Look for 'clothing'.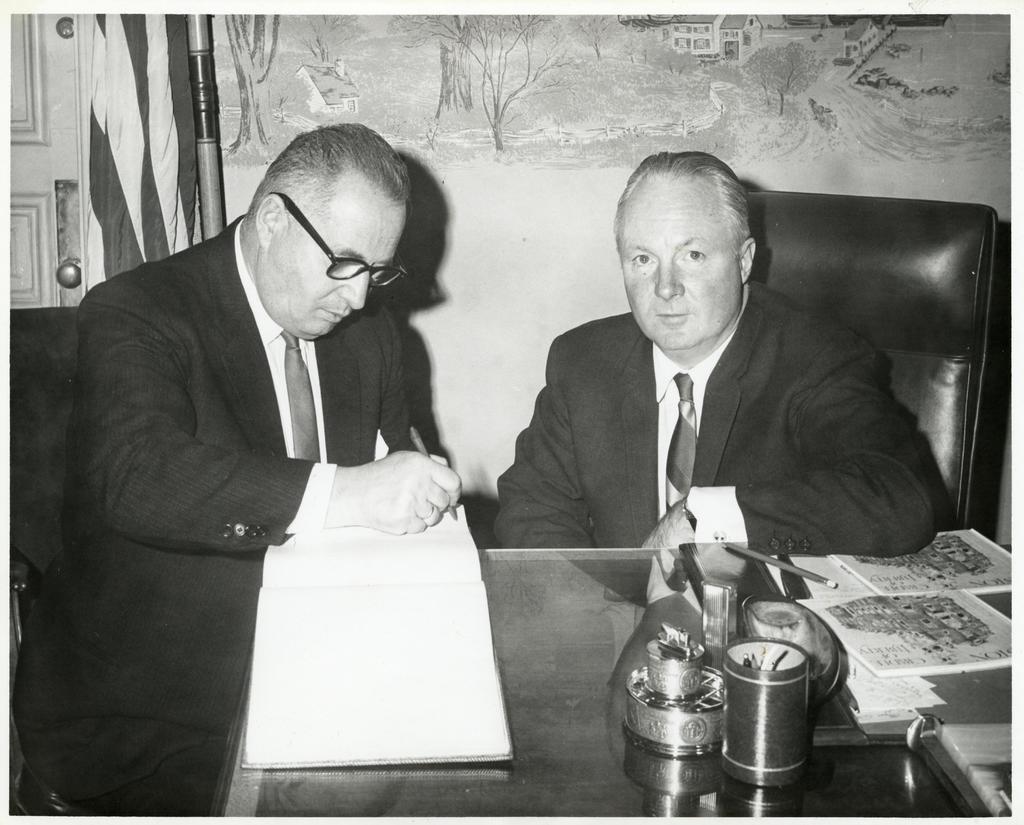
Found: box(54, 188, 468, 782).
